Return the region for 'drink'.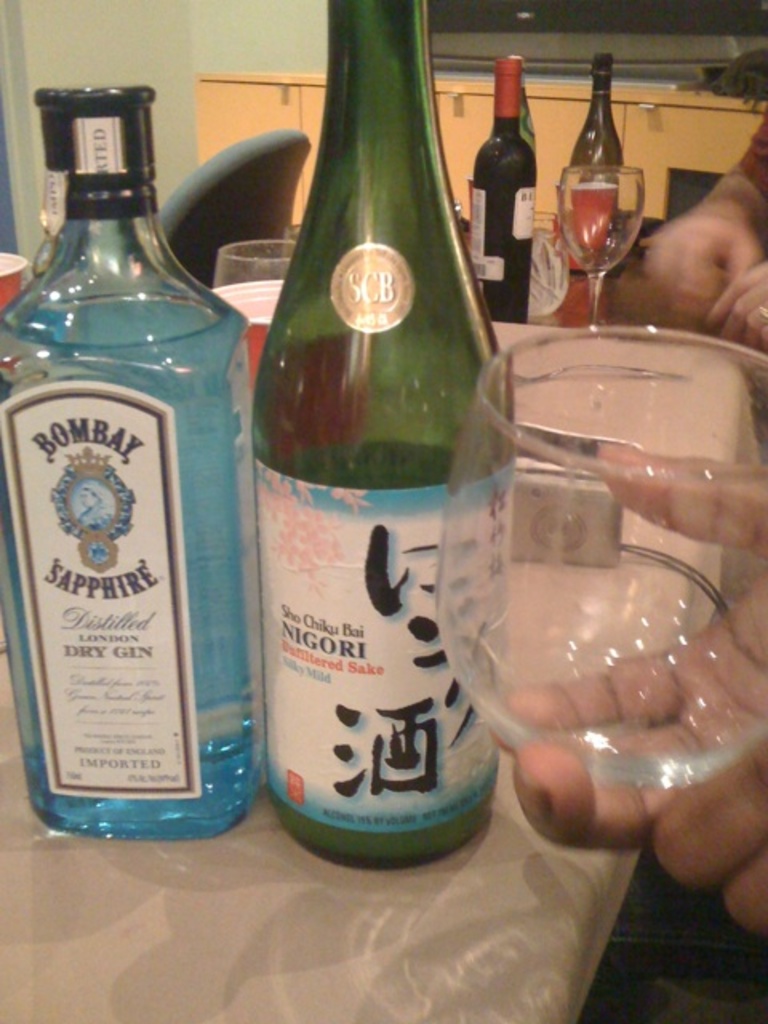
<box>27,85,235,856</box>.
